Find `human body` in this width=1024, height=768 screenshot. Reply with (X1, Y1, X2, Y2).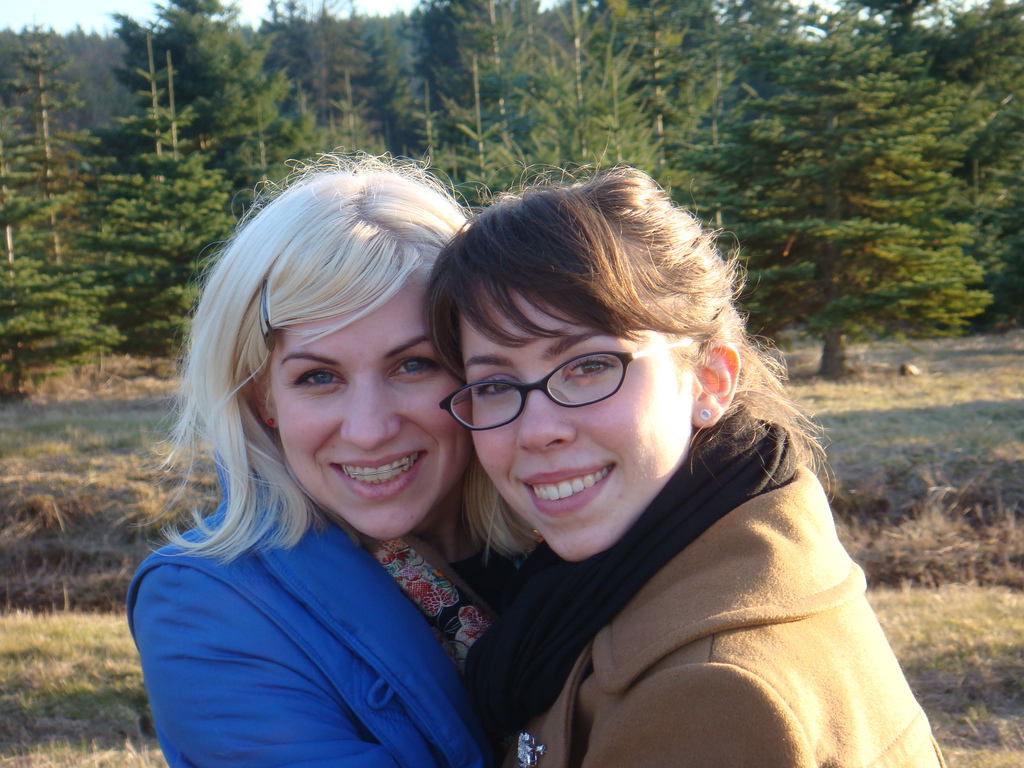
(123, 146, 542, 767).
